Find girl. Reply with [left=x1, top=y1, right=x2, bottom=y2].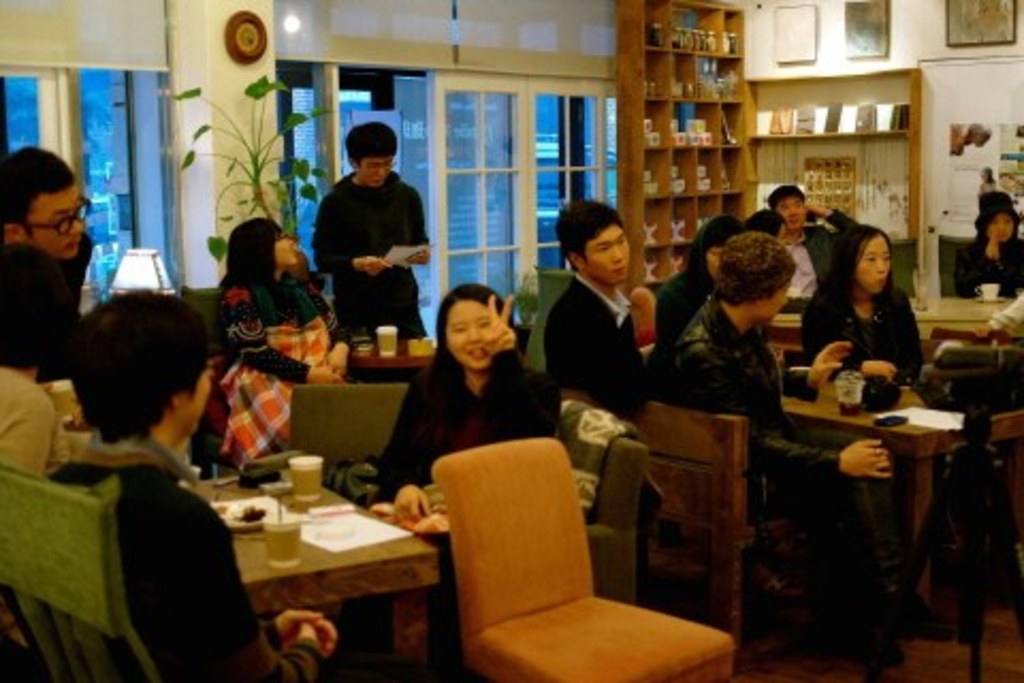
[left=958, top=190, right=1022, bottom=299].
